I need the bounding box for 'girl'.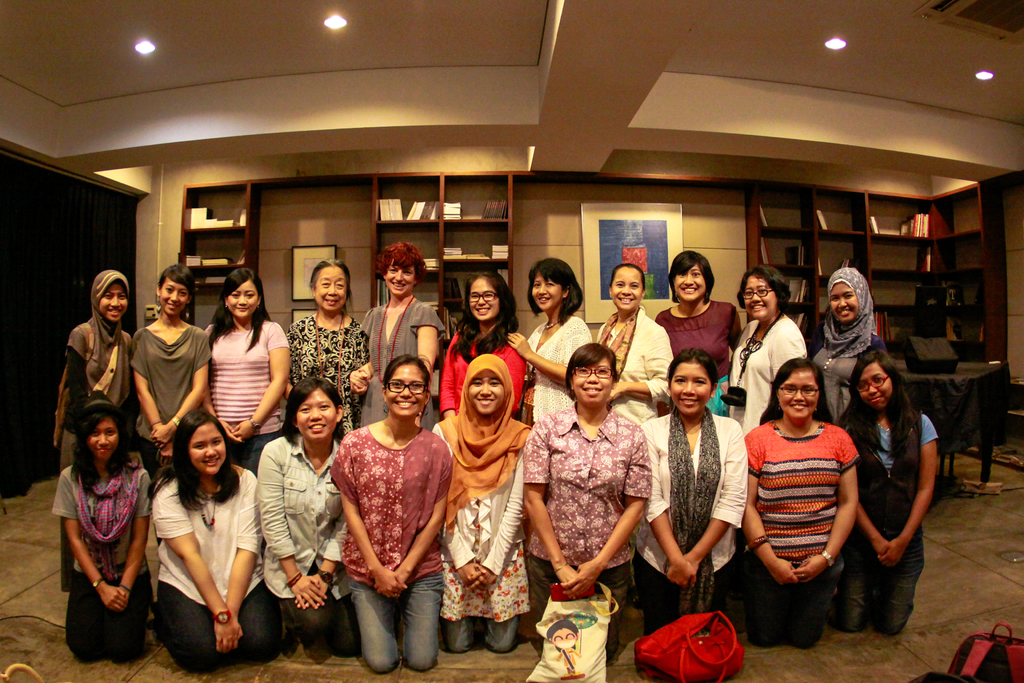
Here it is: box=[54, 386, 151, 660].
